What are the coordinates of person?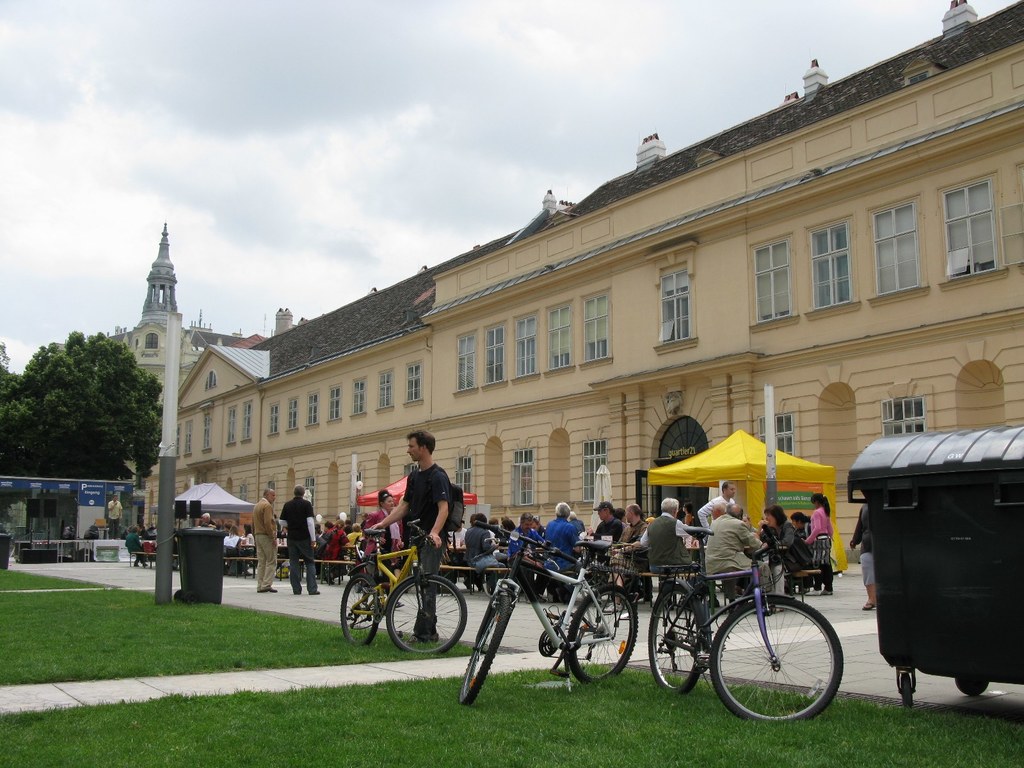
detection(316, 519, 351, 584).
